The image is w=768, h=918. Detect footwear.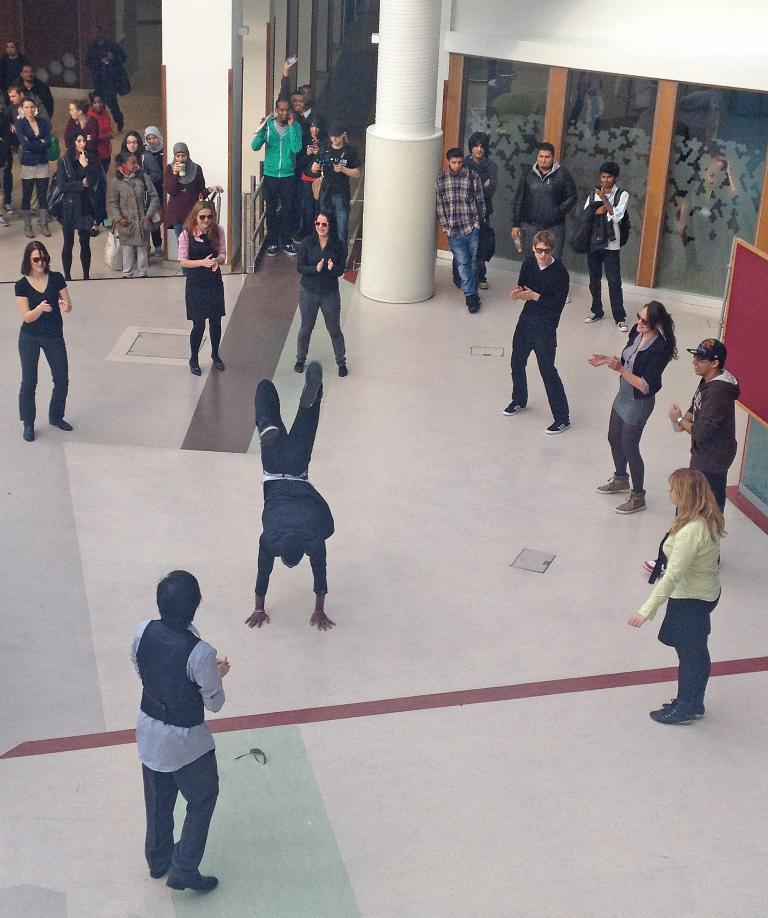
Detection: [150, 870, 171, 882].
